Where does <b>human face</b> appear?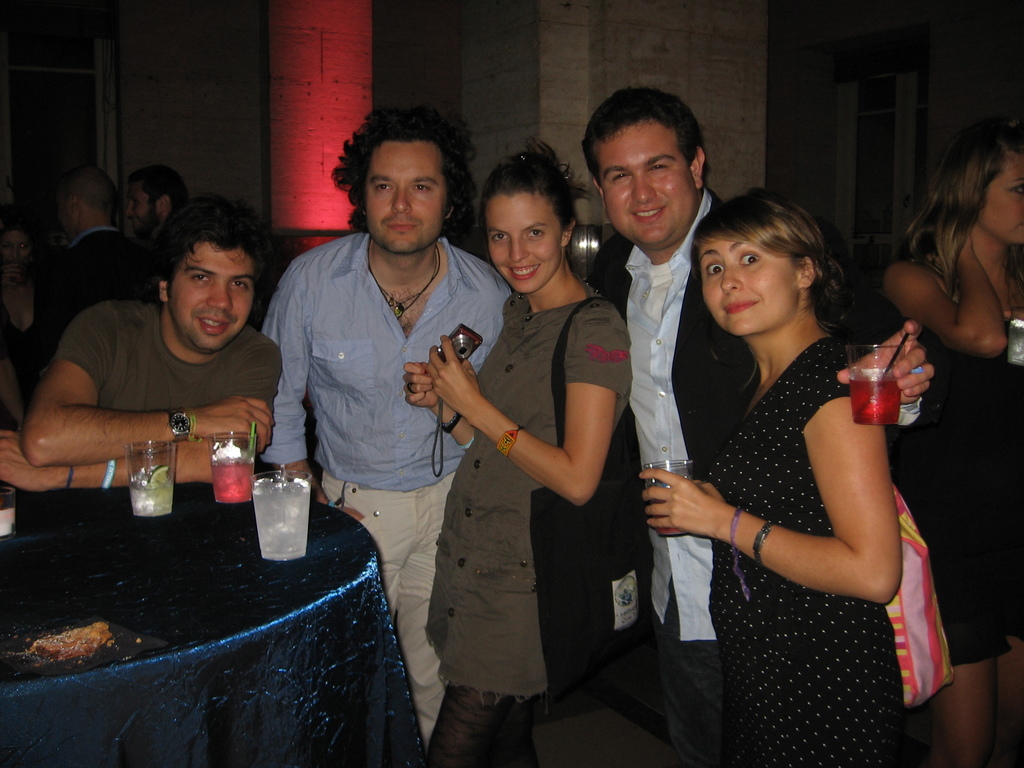
Appears at [0, 230, 30, 269].
